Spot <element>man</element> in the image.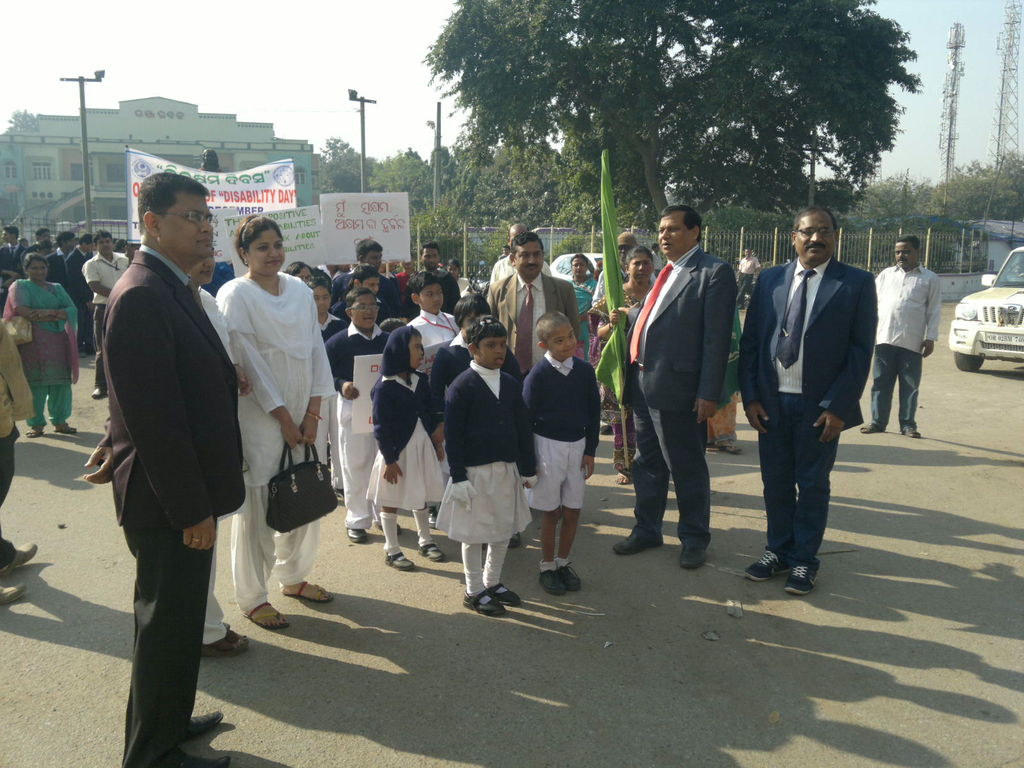
<element>man</element> found at [863,233,941,436].
